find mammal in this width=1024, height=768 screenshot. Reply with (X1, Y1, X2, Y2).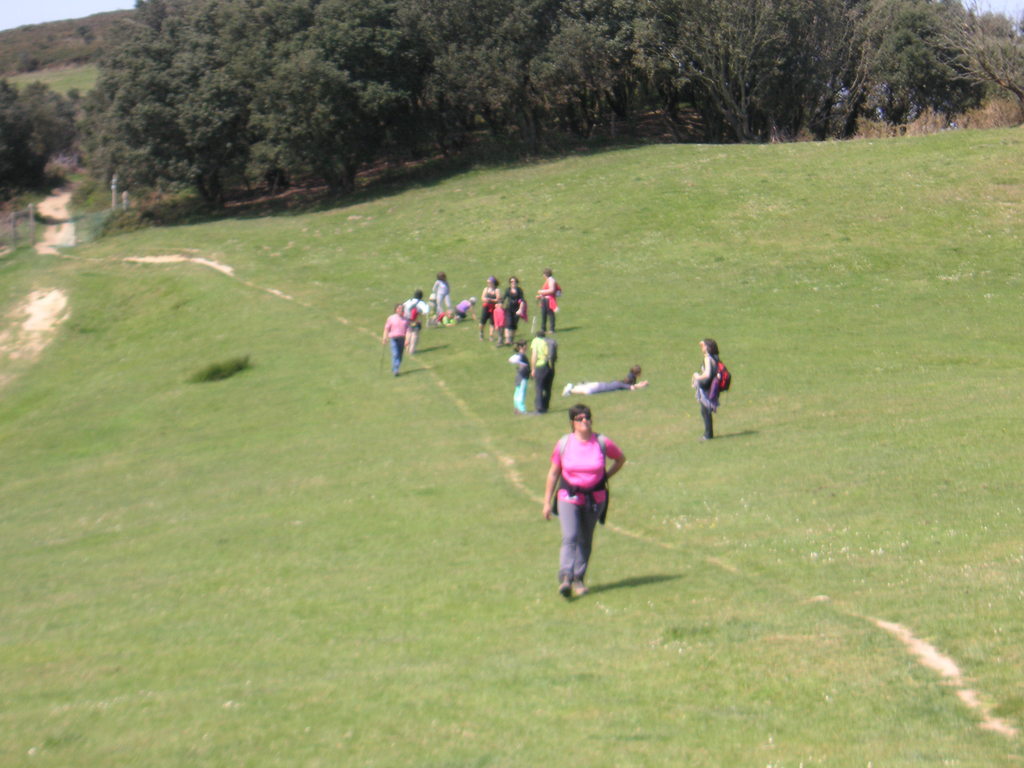
(496, 300, 503, 331).
